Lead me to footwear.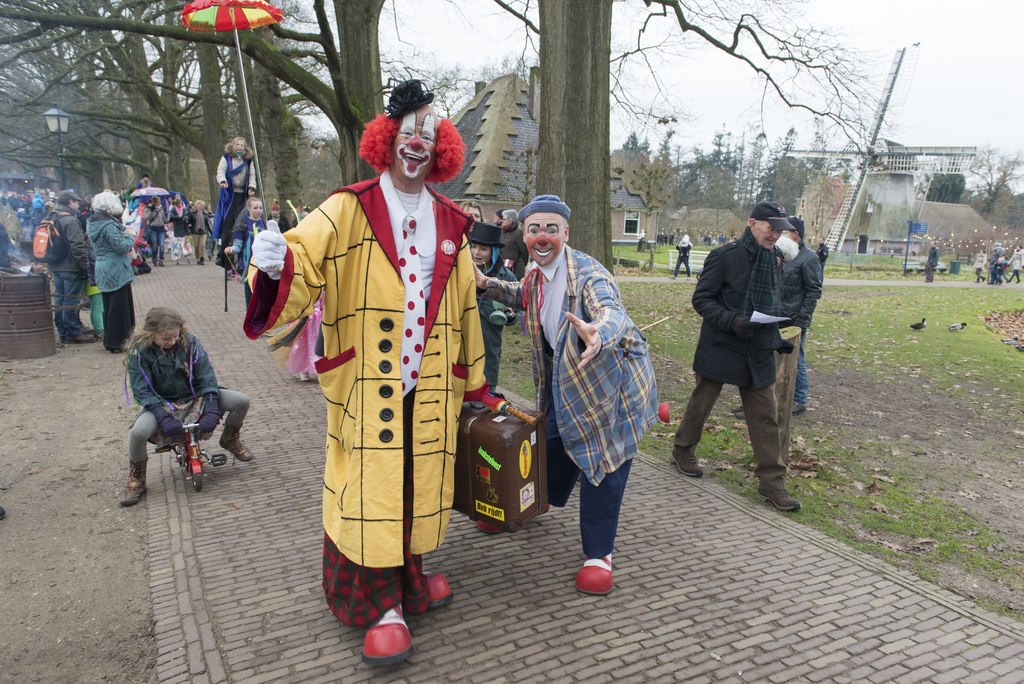
Lead to [116, 457, 151, 506].
